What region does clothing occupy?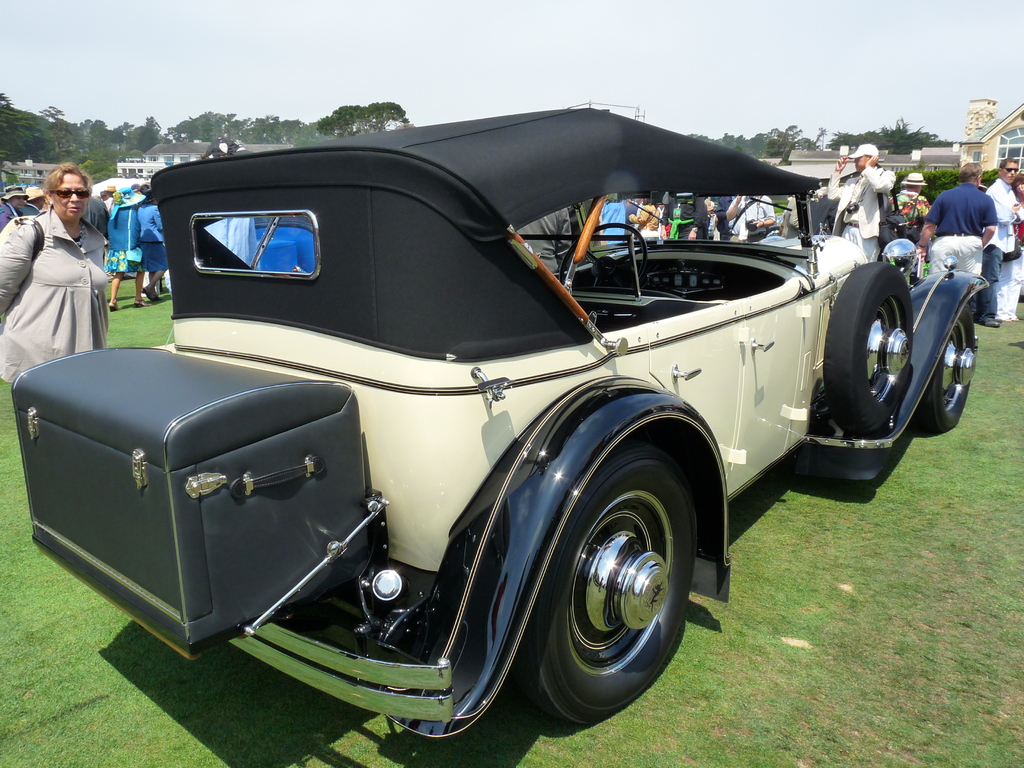
(982,179,1023,323).
